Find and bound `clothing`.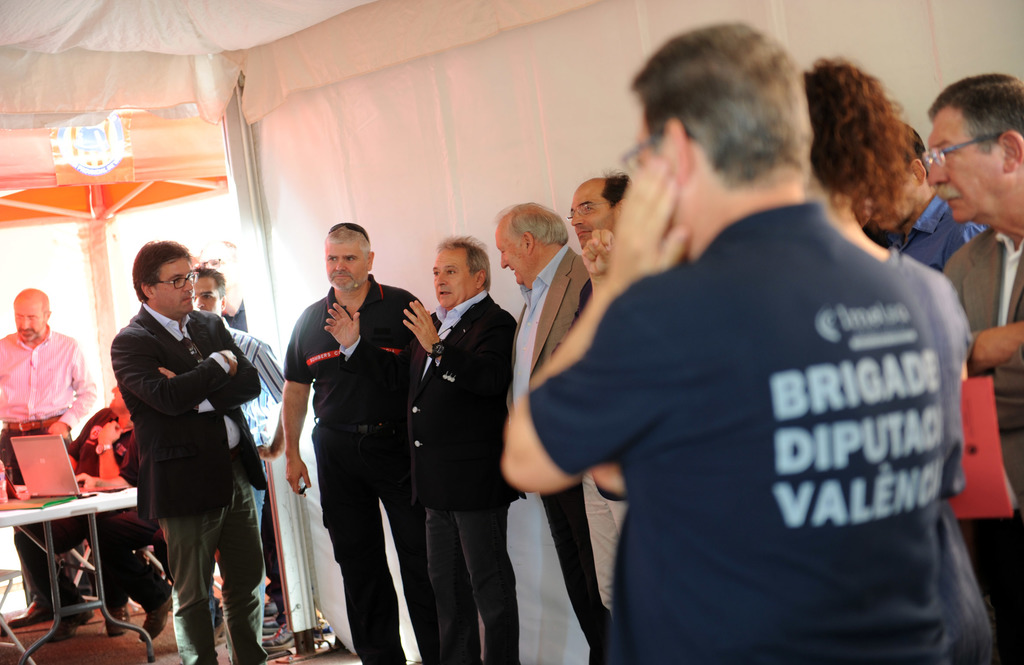
Bound: <bbox>536, 146, 973, 648</bbox>.
